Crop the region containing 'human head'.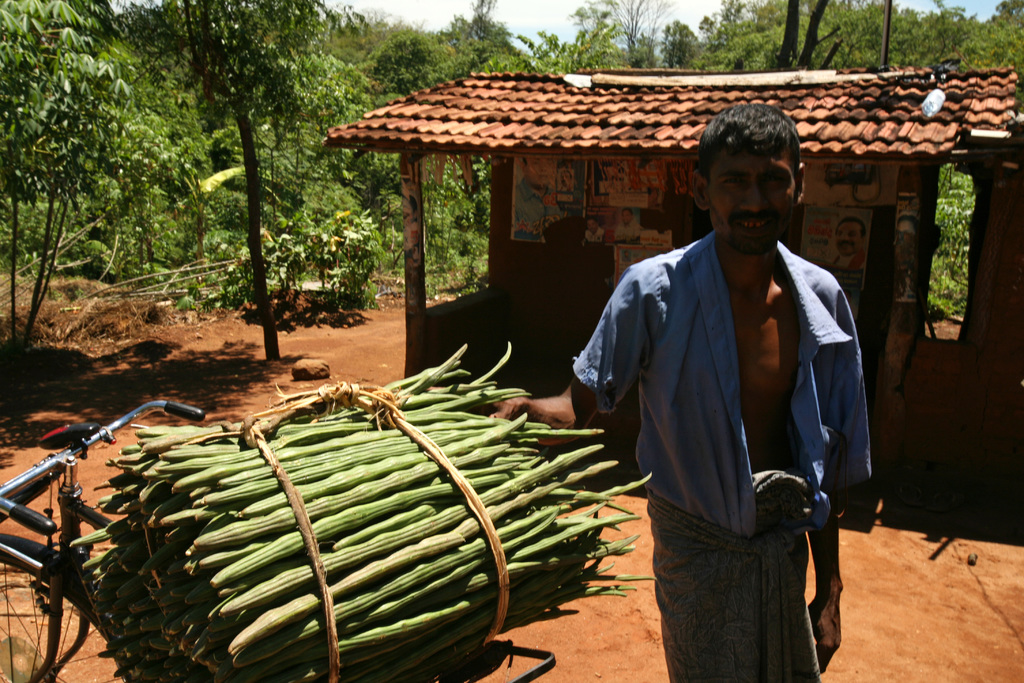
Crop region: bbox=(700, 99, 820, 250).
